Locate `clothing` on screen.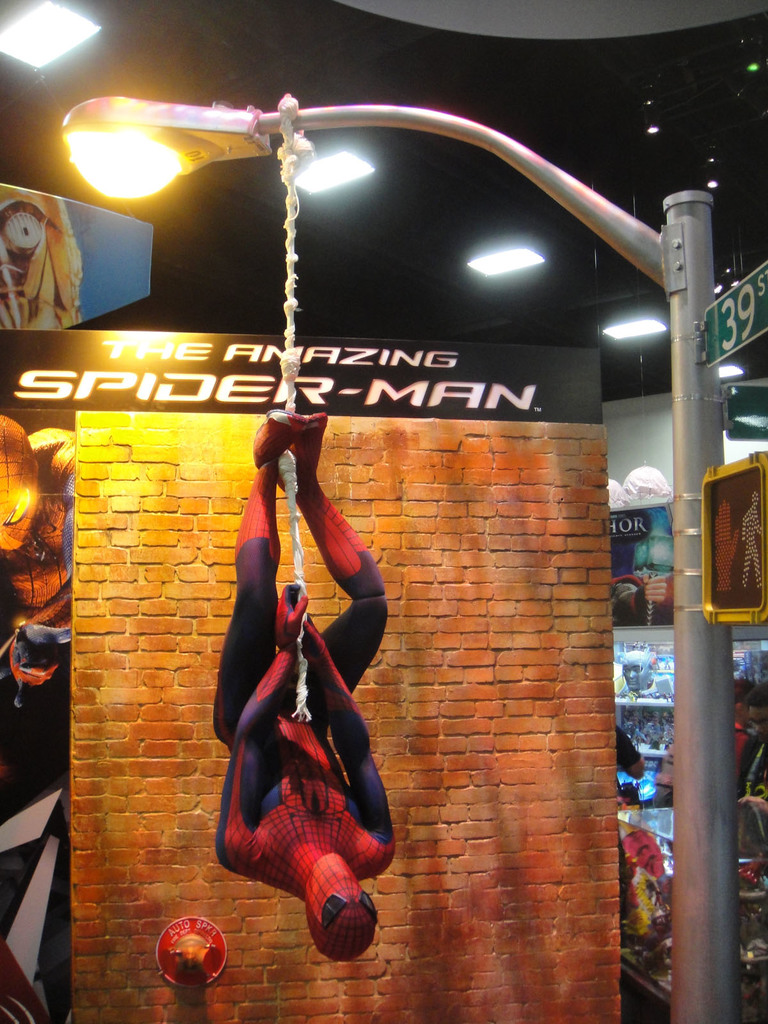
On screen at BBox(732, 724, 748, 755).
